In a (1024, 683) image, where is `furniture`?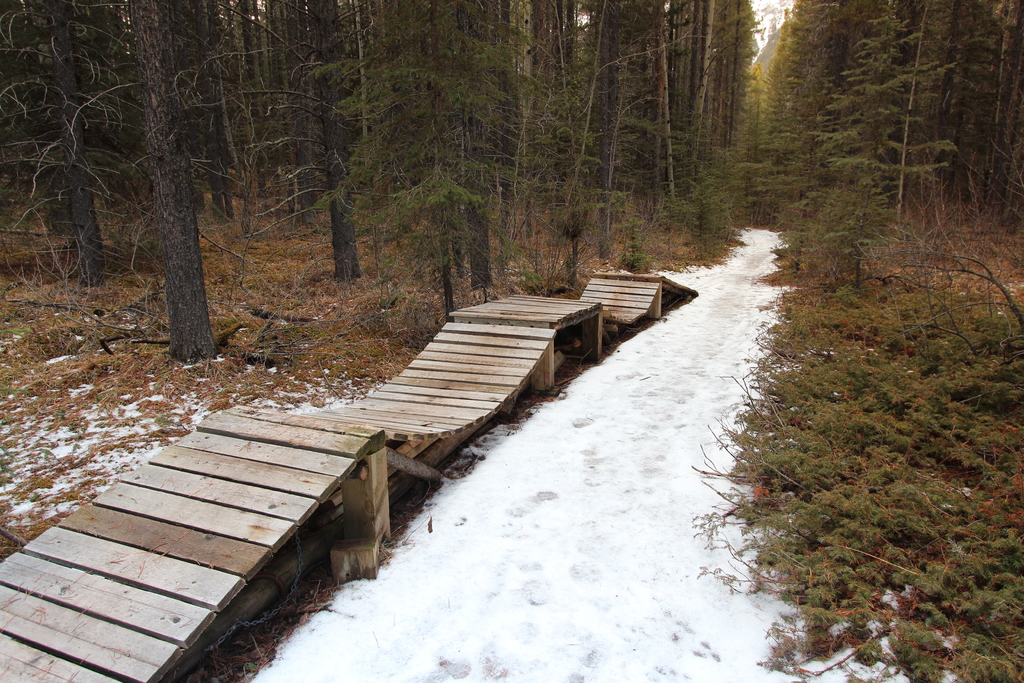
crop(298, 323, 562, 499).
